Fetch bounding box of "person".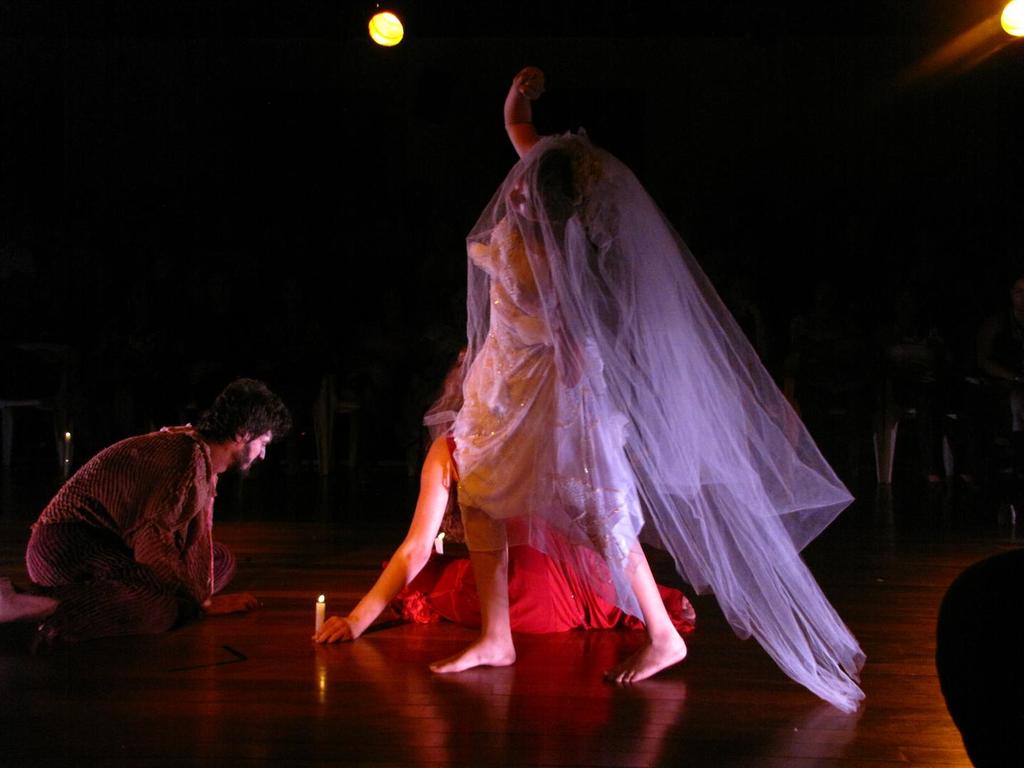
Bbox: box(48, 368, 279, 654).
